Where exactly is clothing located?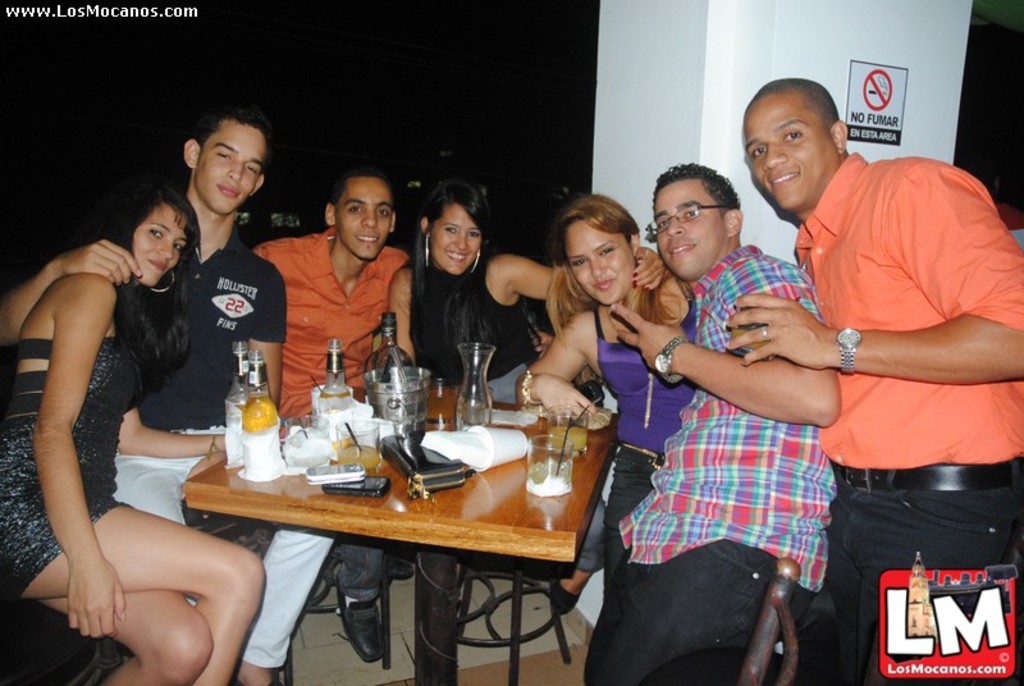
Its bounding box is 589/247/840/685.
